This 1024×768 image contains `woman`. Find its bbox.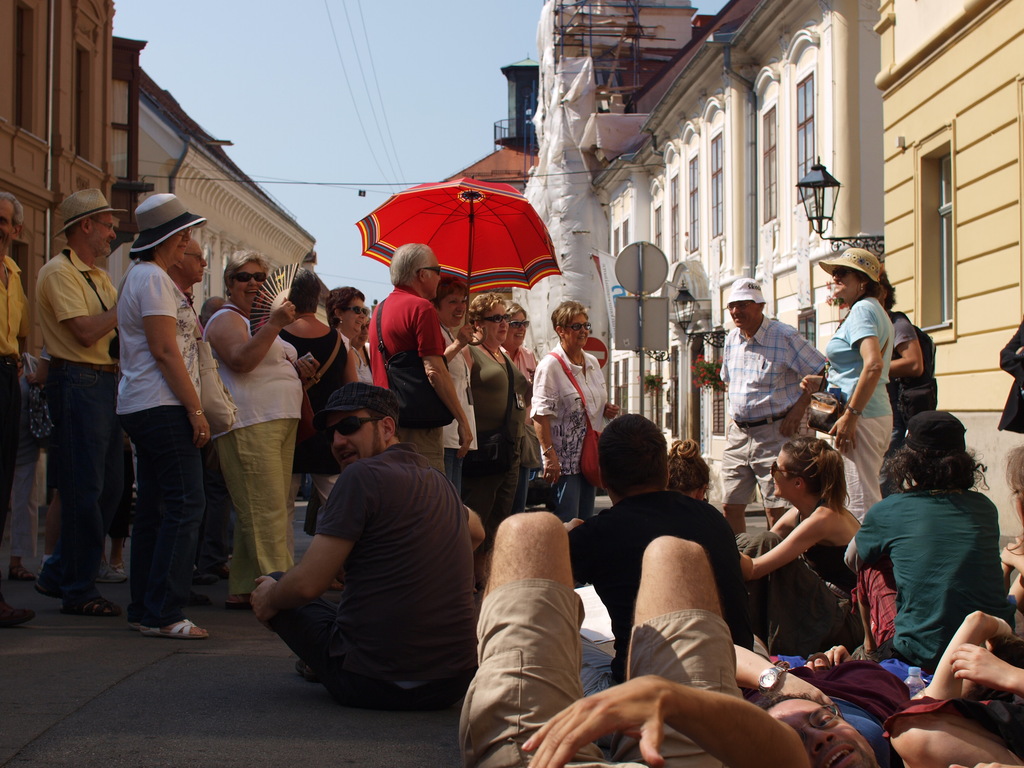
(x1=196, y1=252, x2=318, y2=603).
